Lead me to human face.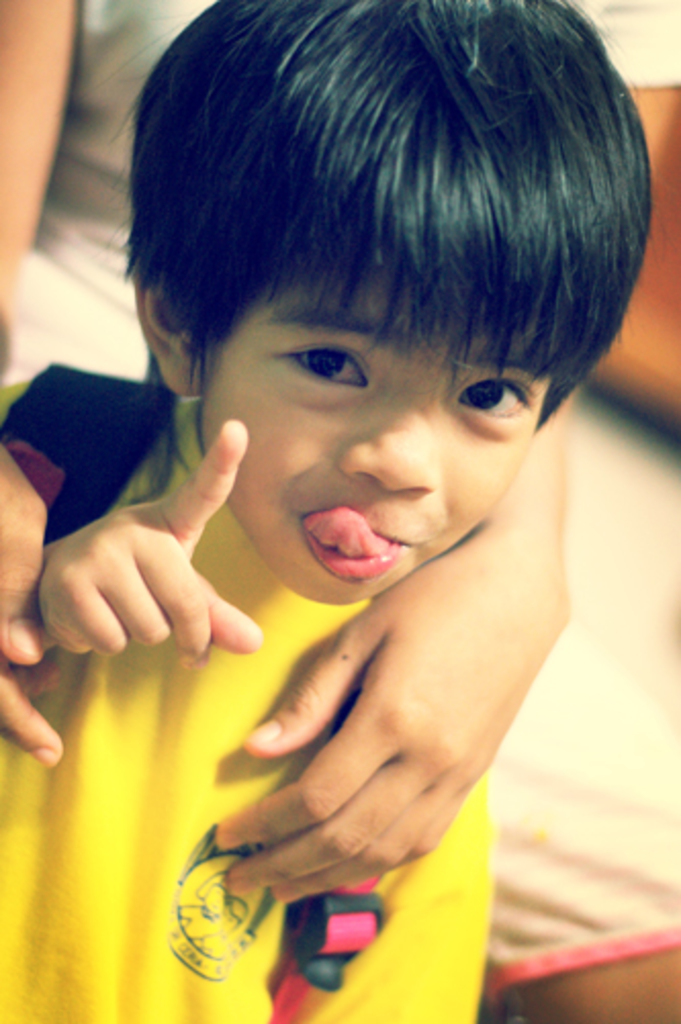
Lead to crop(211, 268, 556, 607).
